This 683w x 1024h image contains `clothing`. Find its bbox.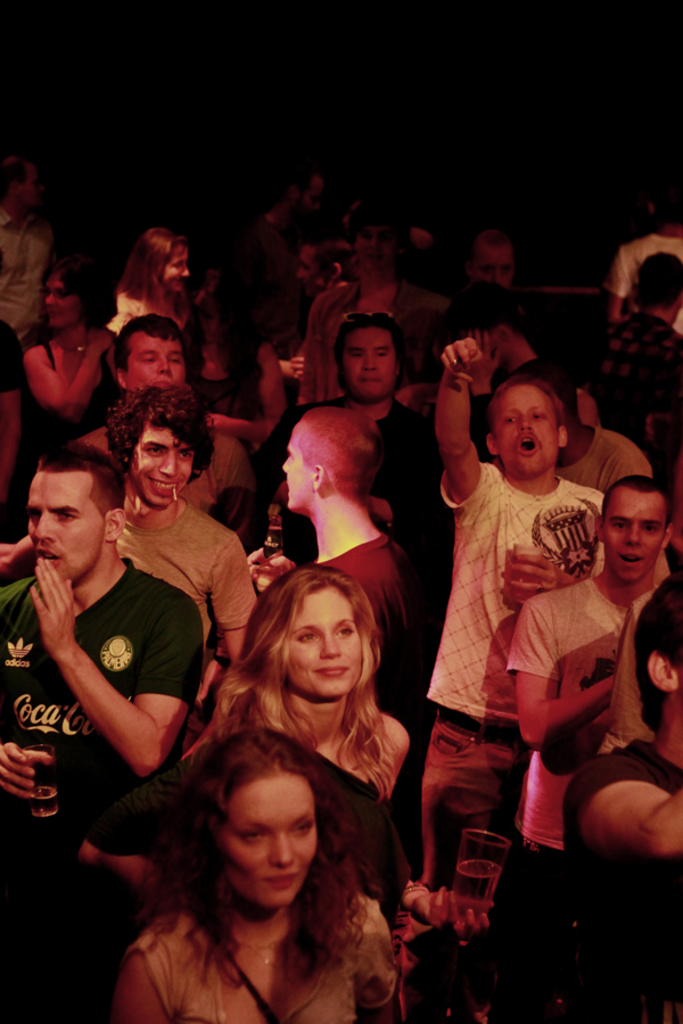
bbox=(412, 449, 583, 949).
